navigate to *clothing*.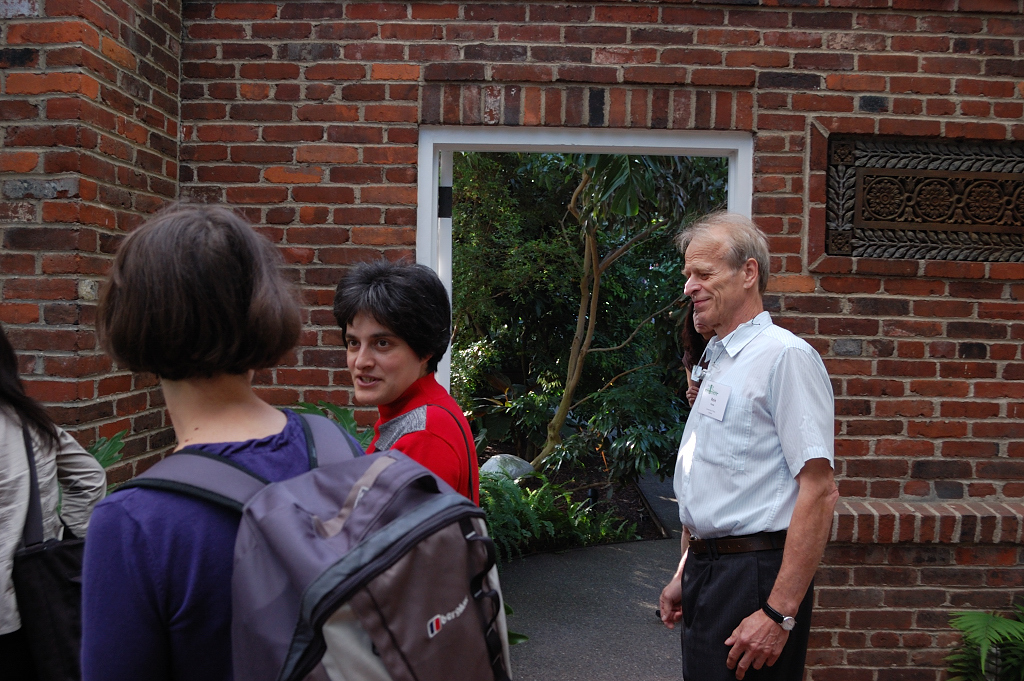
Navigation target: 75:404:362:680.
